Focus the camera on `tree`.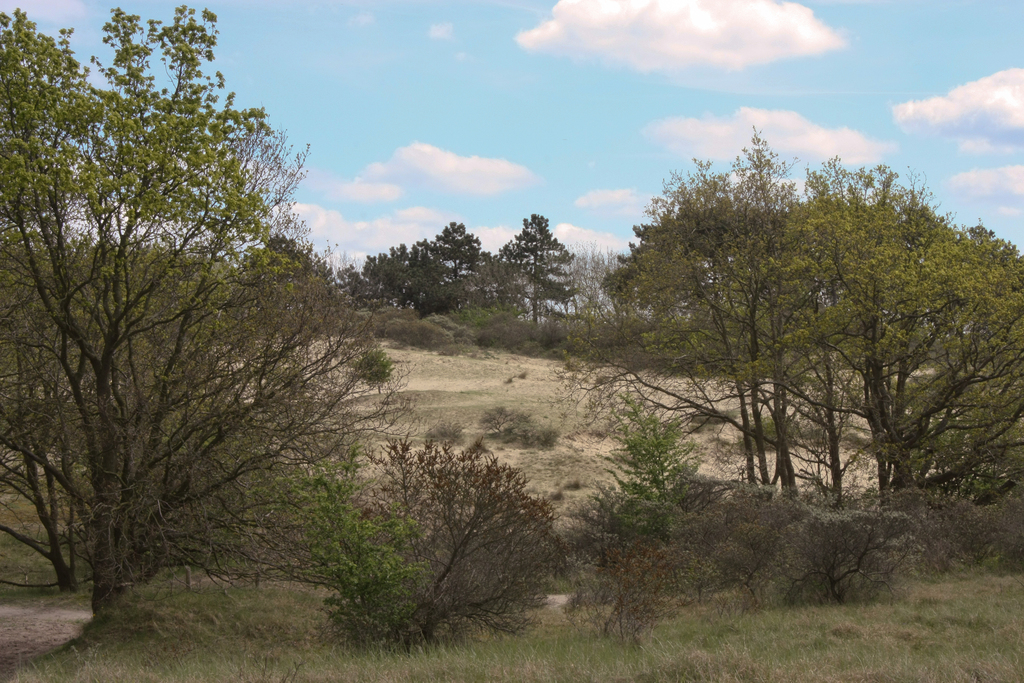
Focus region: 482 210 580 343.
